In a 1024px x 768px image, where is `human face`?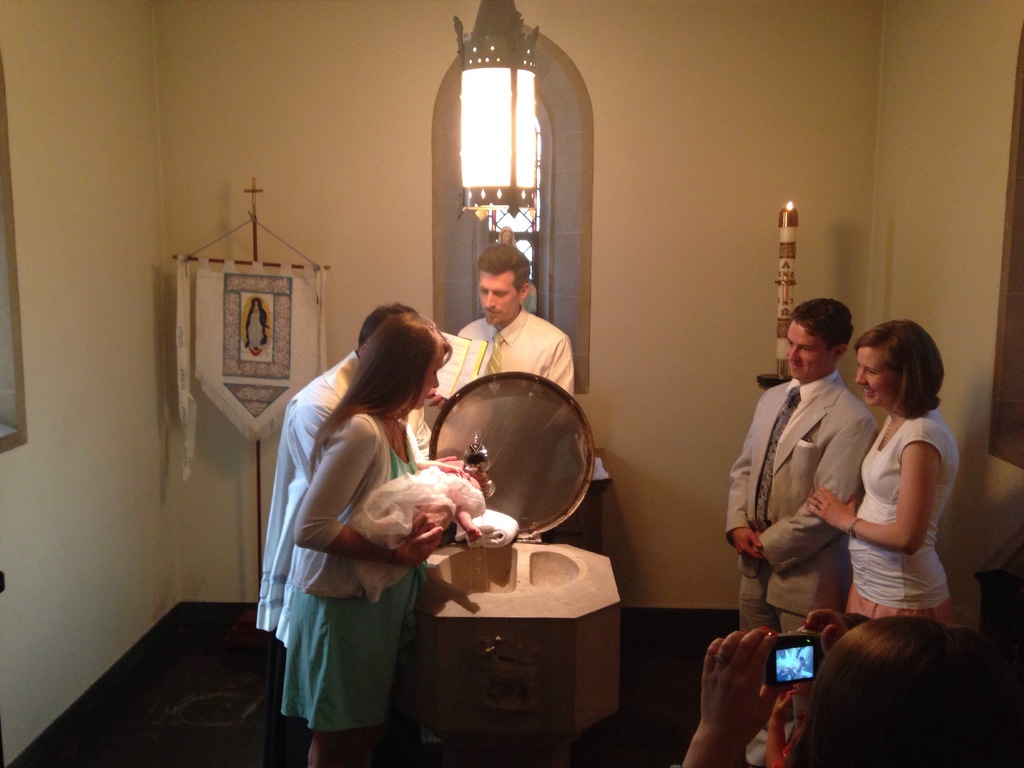
locate(477, 268, 525, 326).
